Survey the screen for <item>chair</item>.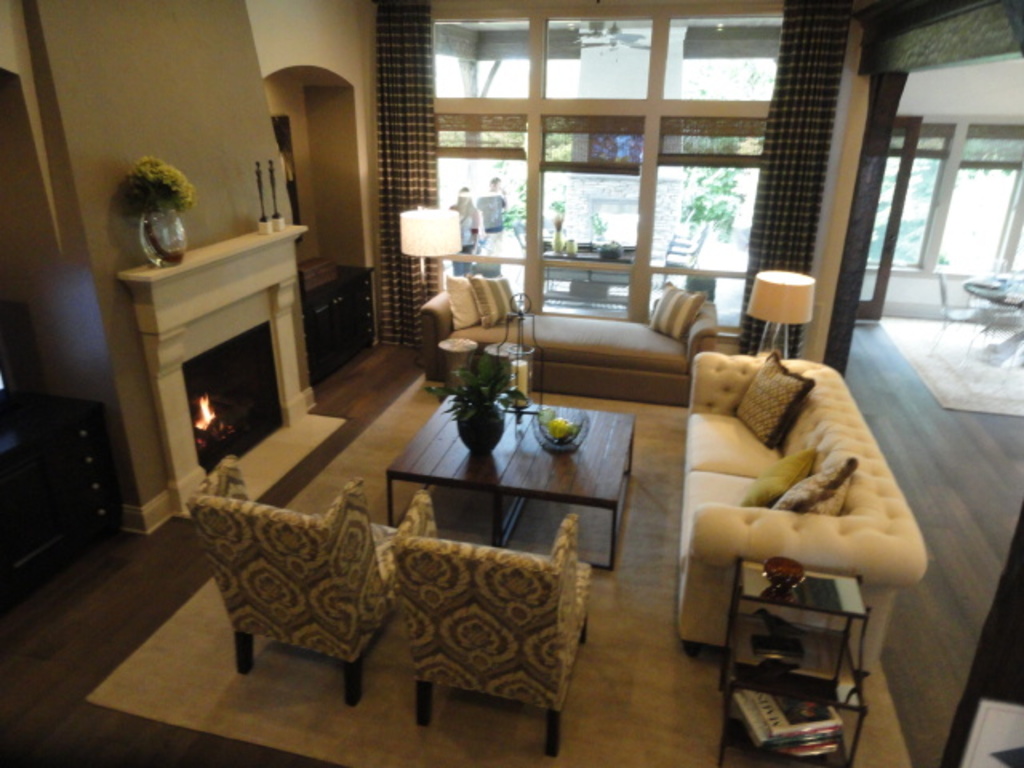
Survey found: x1=656, y1=229, x2=706, y2=291.
